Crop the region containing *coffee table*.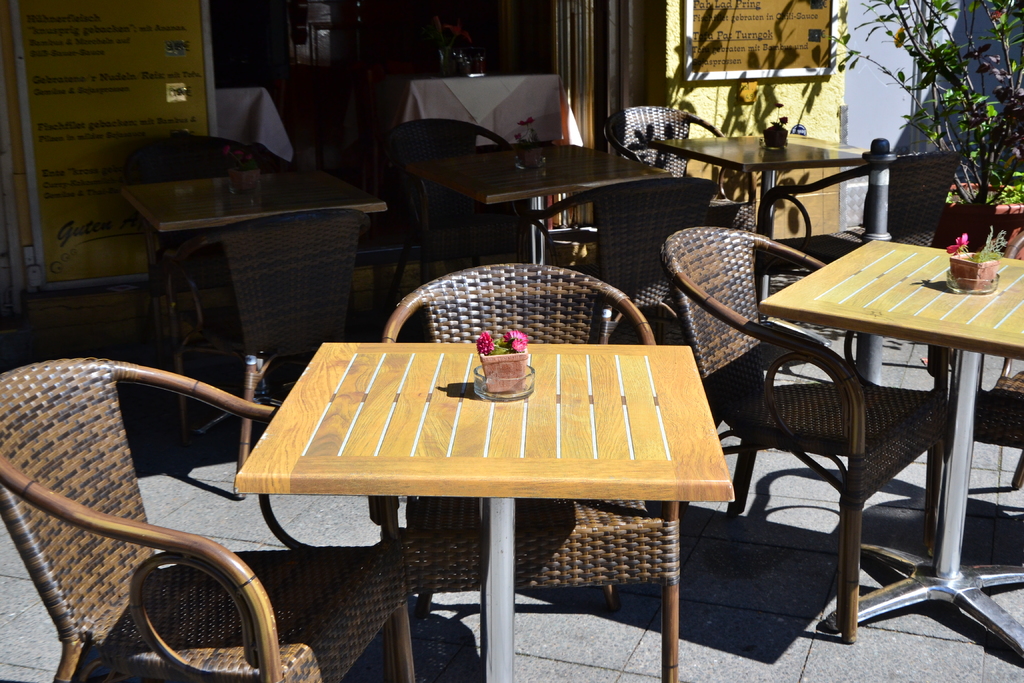
Crop region: [755,235,1023,672].
